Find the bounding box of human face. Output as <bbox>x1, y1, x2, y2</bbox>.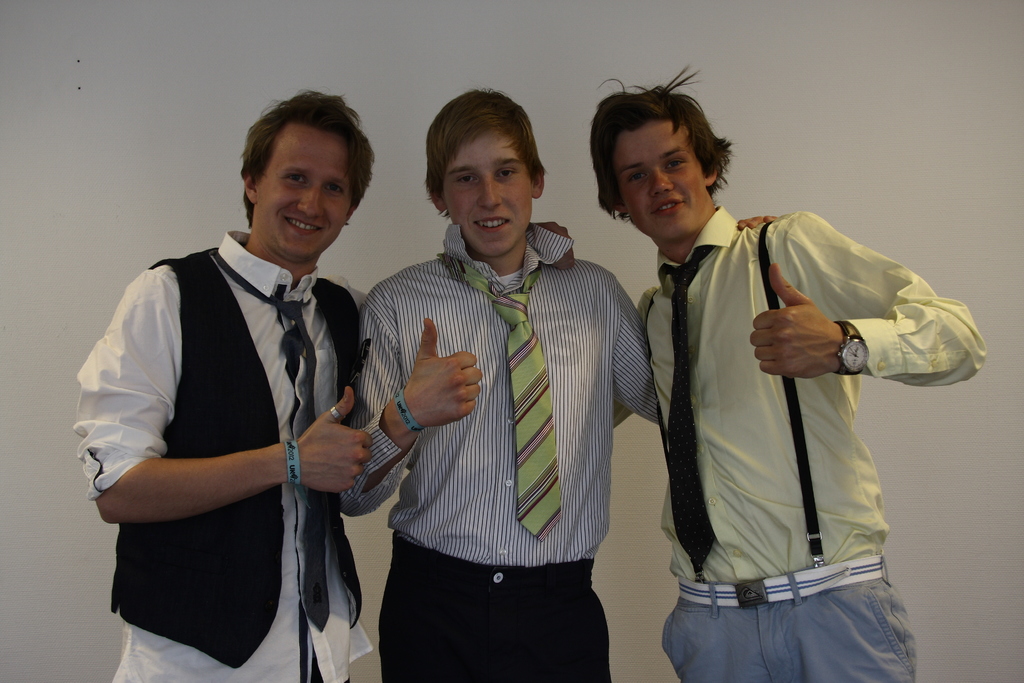
<bbox>261, 120, 356, 259</bbox>.
